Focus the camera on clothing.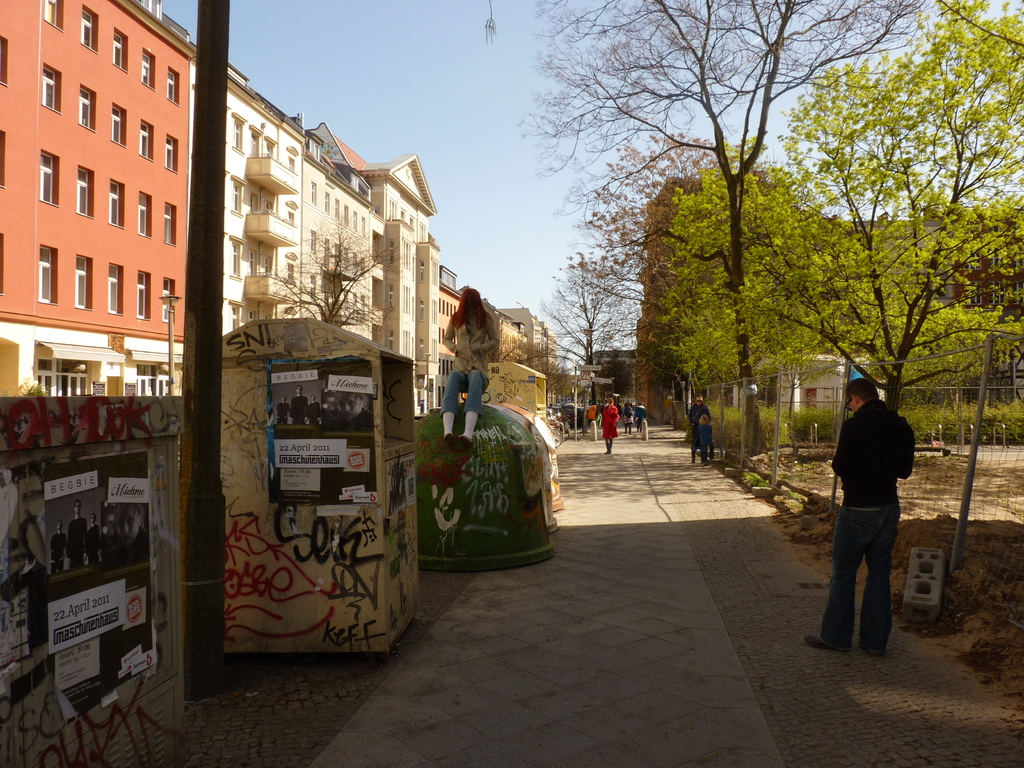
Focus region: Rect(441, 298, 504, 425).
